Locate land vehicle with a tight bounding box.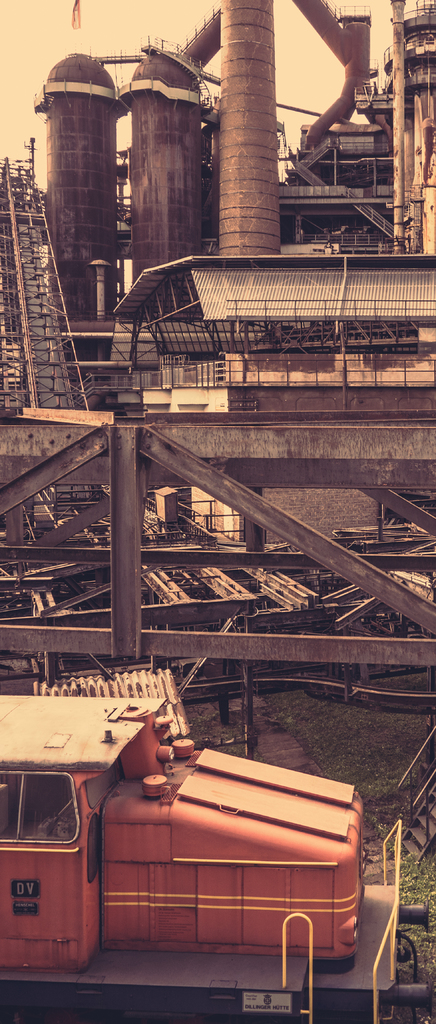
0/723/396/1020.
